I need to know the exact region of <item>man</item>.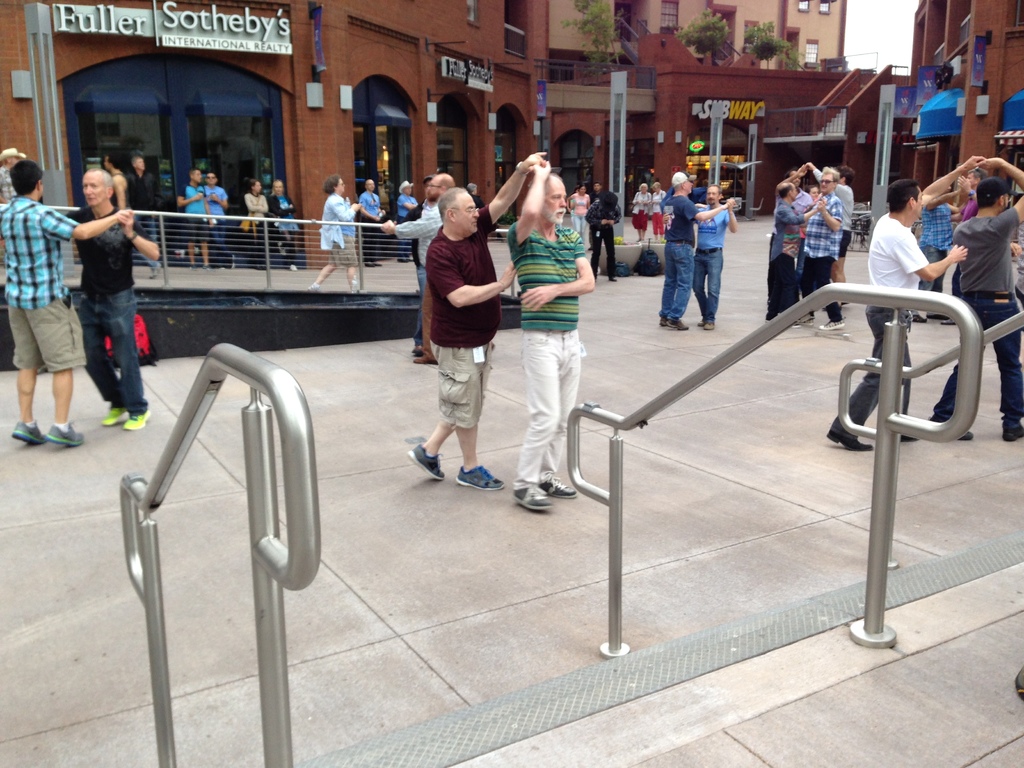
Region: 243,183,270,262.
